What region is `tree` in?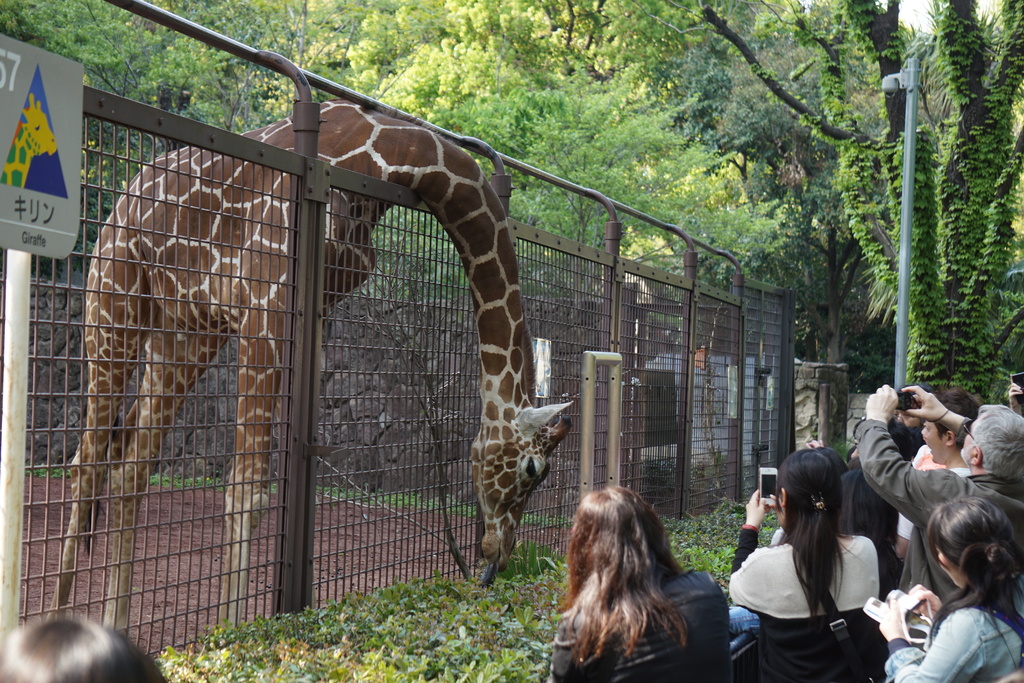
{"x1": 682, "y1": 0, "x2": 1023, "y2": 406}.
